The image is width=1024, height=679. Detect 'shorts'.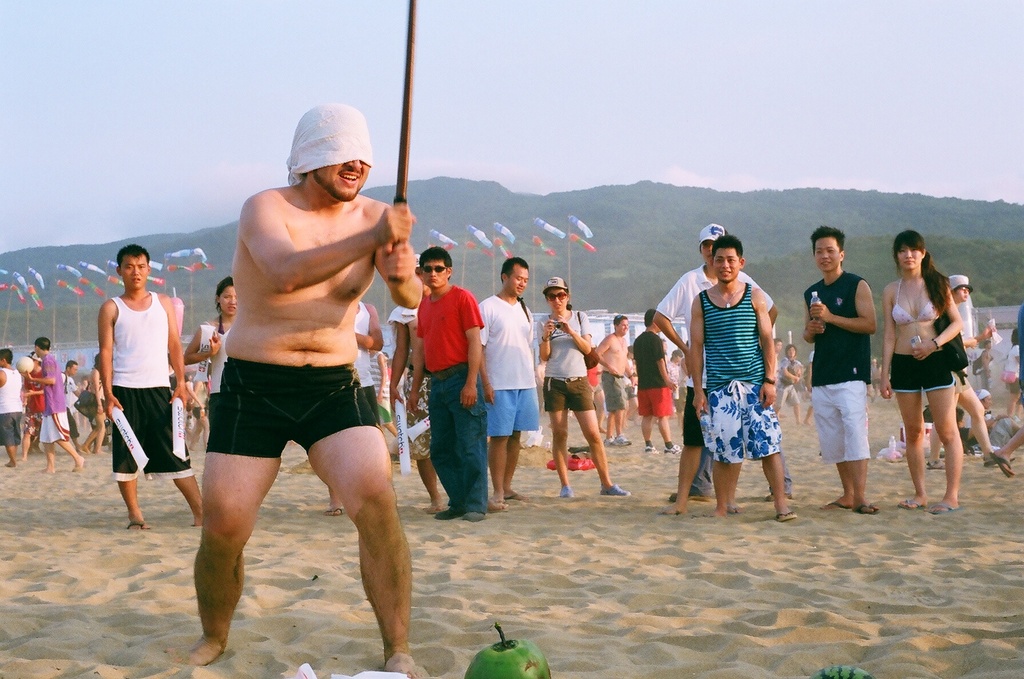
Detection: <bbox>360, 385, 376, 412</bbox>.
